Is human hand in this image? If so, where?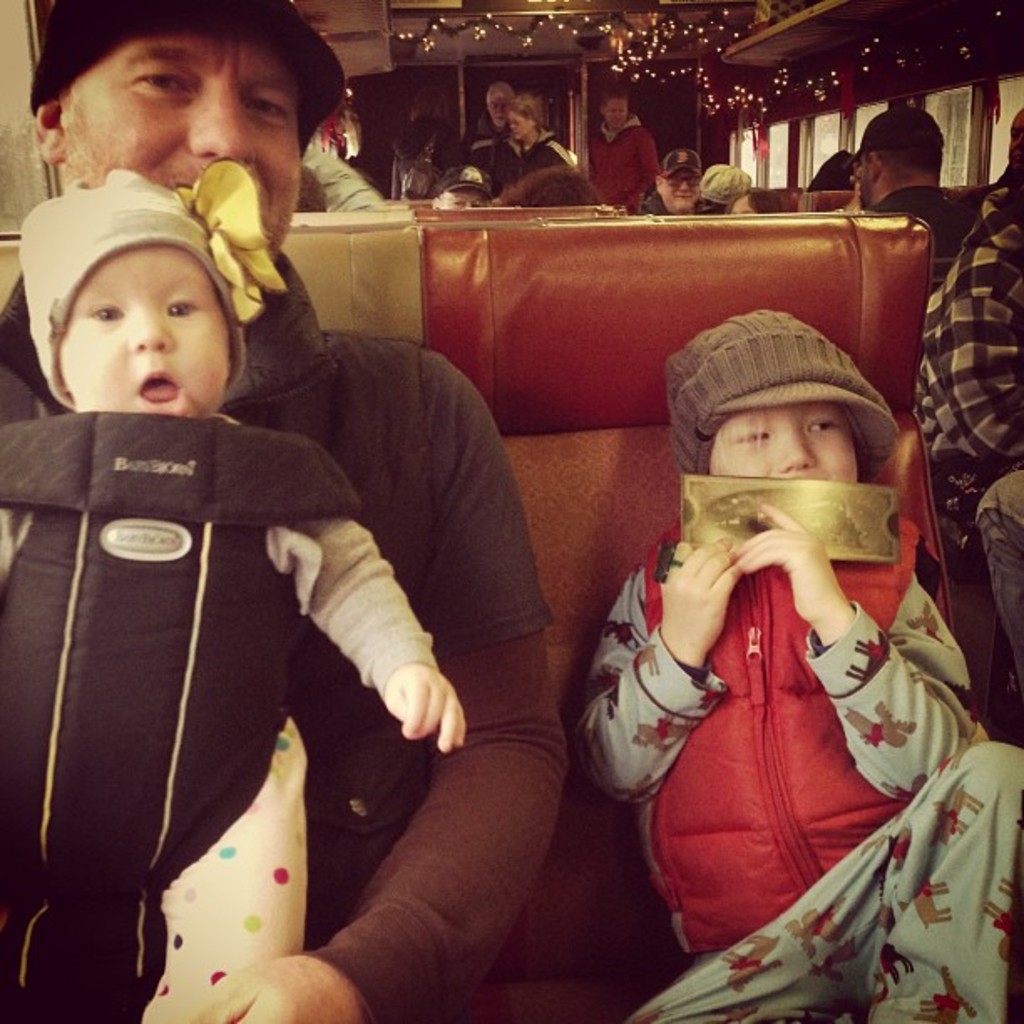
Yes, at (184,950,365,1022).
